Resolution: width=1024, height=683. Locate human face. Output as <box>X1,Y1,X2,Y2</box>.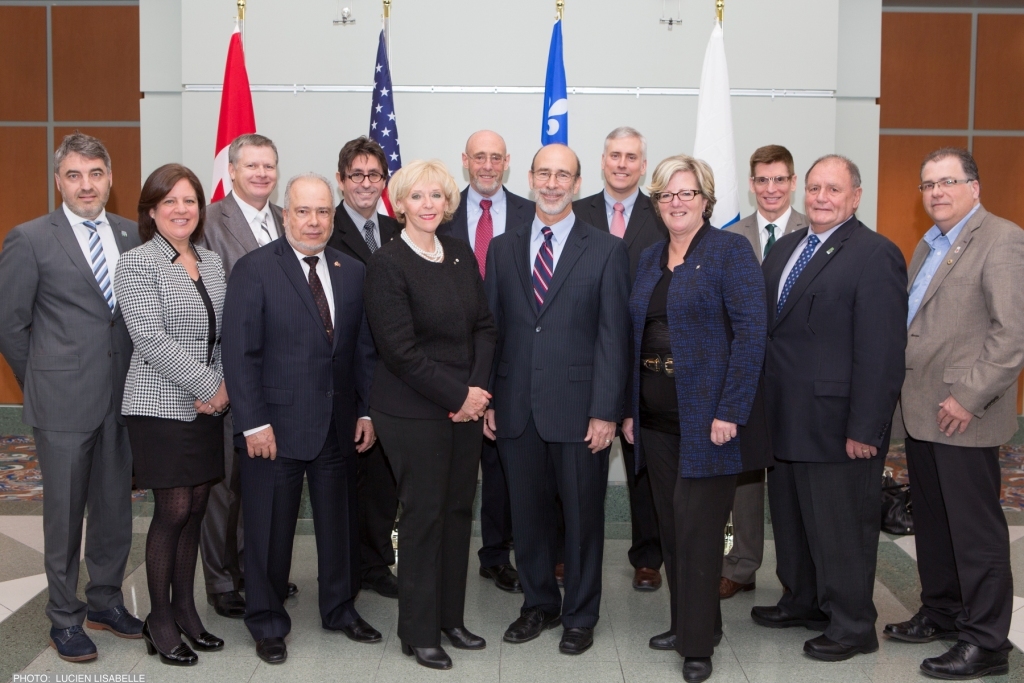
<box>805,163,851,227</box>.
